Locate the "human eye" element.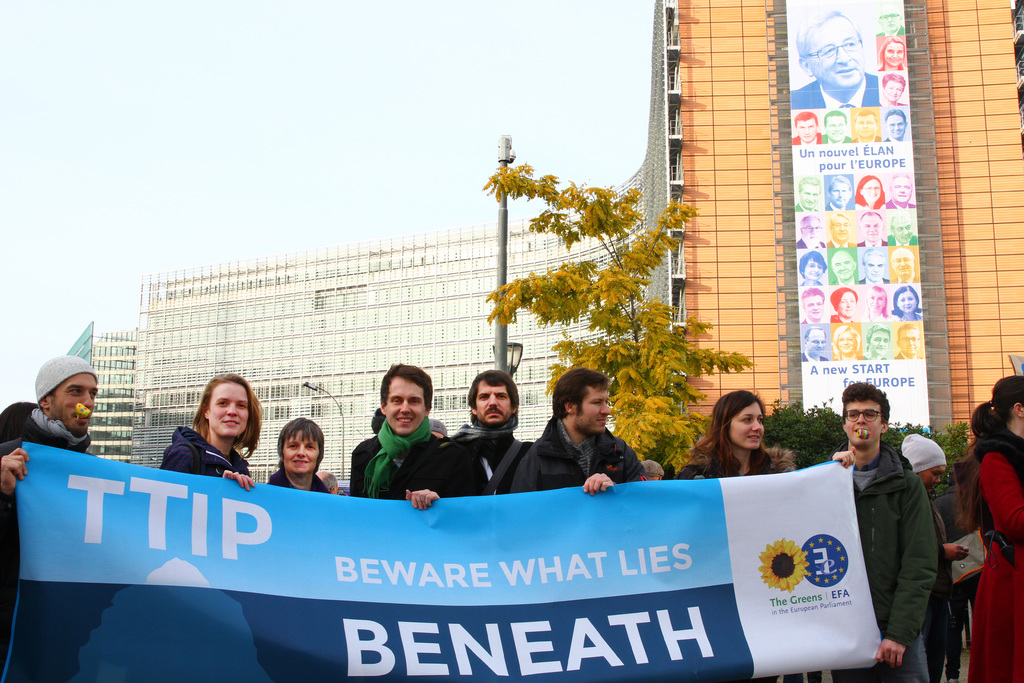
Element bbox: 859, 121, 860, 124.
